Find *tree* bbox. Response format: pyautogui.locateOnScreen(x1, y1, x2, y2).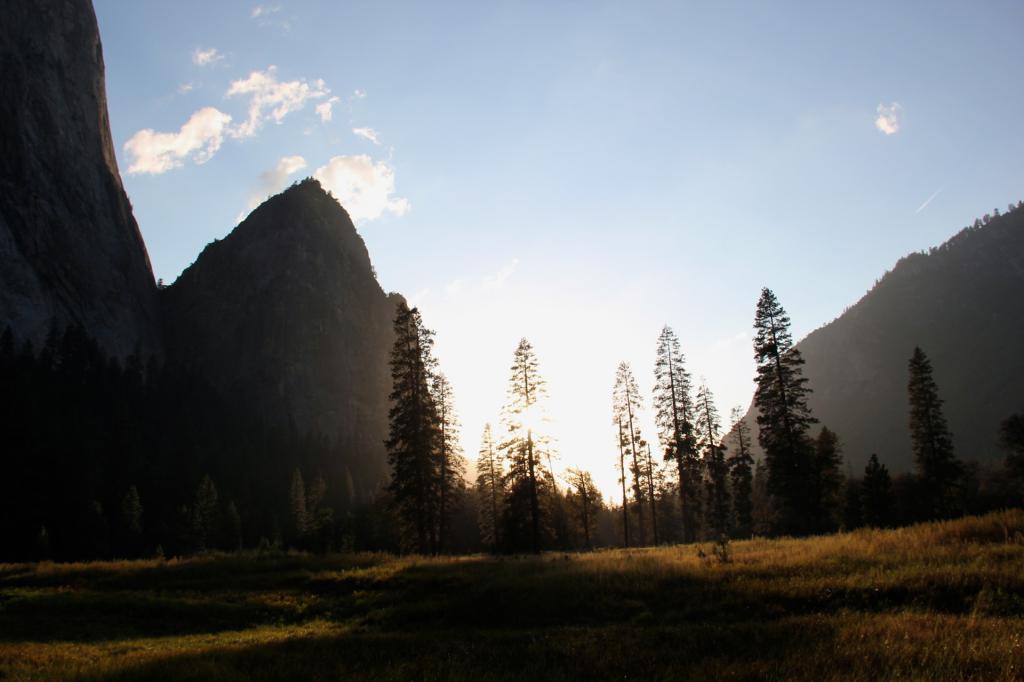
pyautogui.locateOnScreen(748, 448, 779, 541).
